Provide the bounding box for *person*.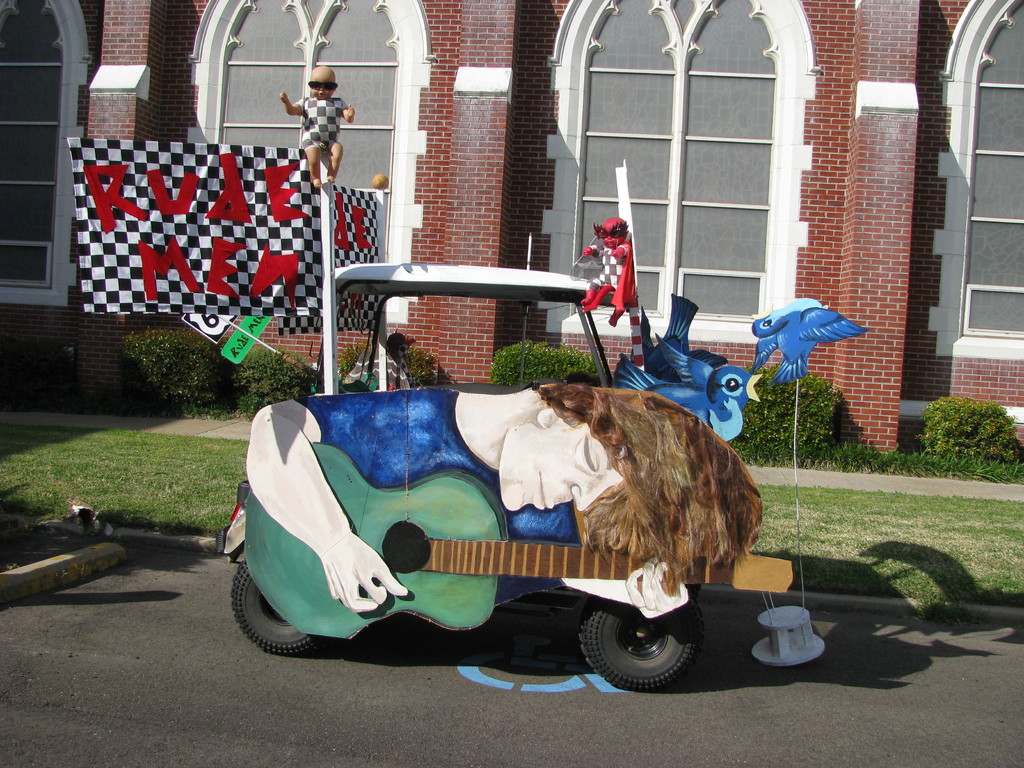
detection(294, 323, 714, 689).
